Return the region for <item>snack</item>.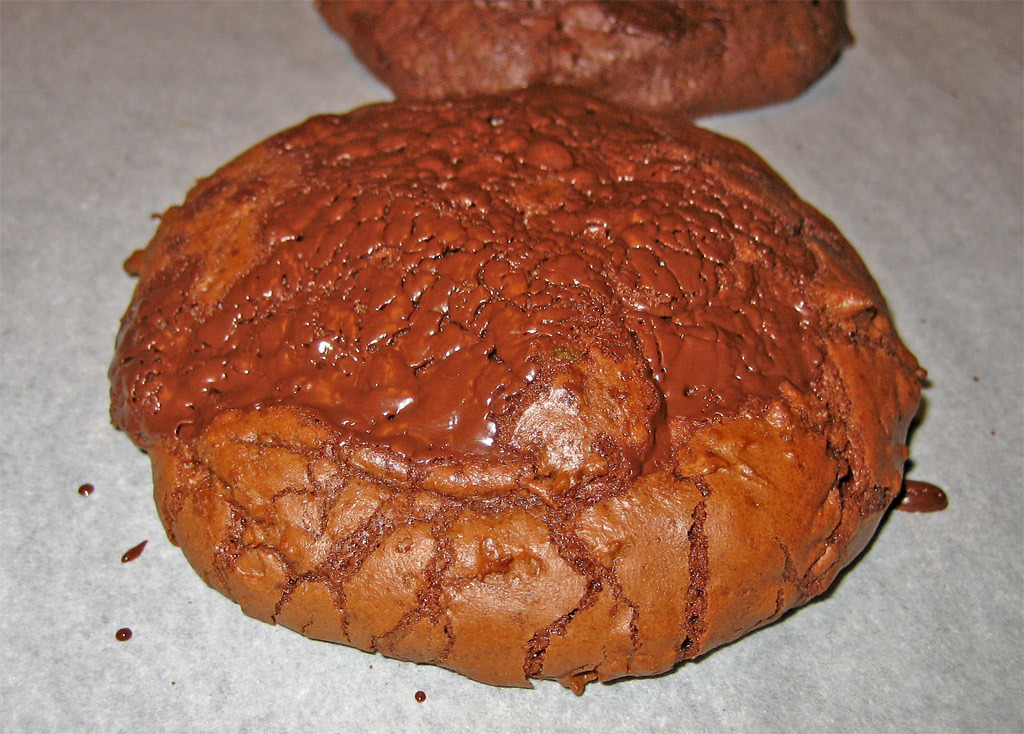
{"x1": 313, "y1": 0, "x2": 860, "y2": 122}.
